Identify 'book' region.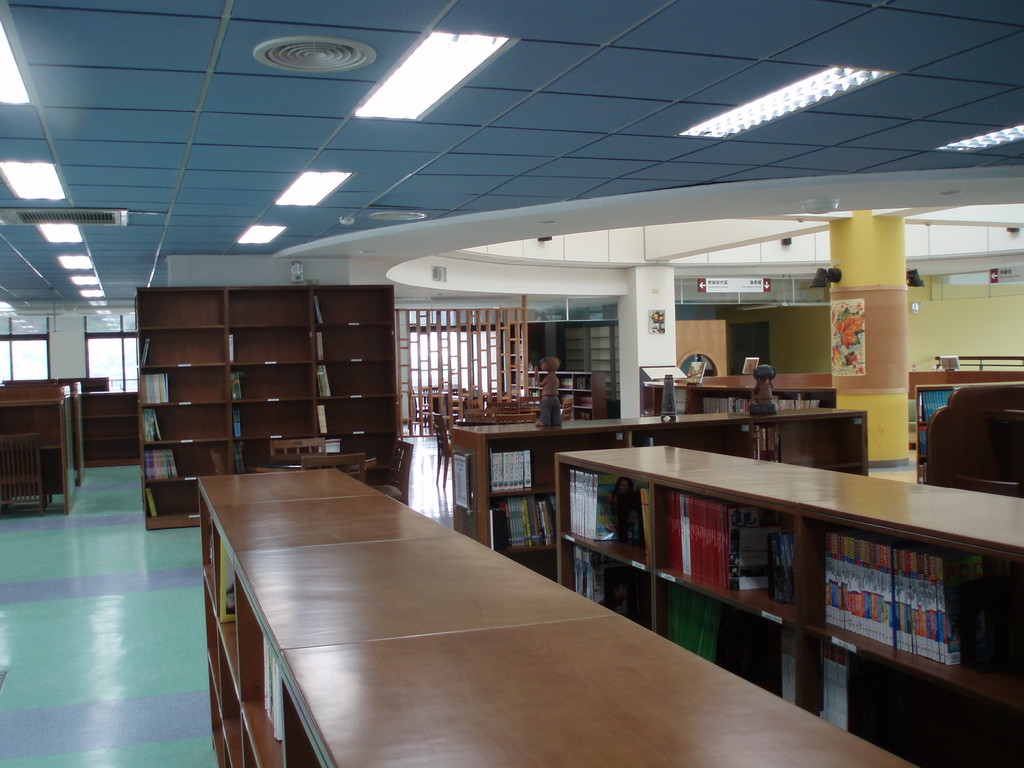
Region: 684/360/705/384.
